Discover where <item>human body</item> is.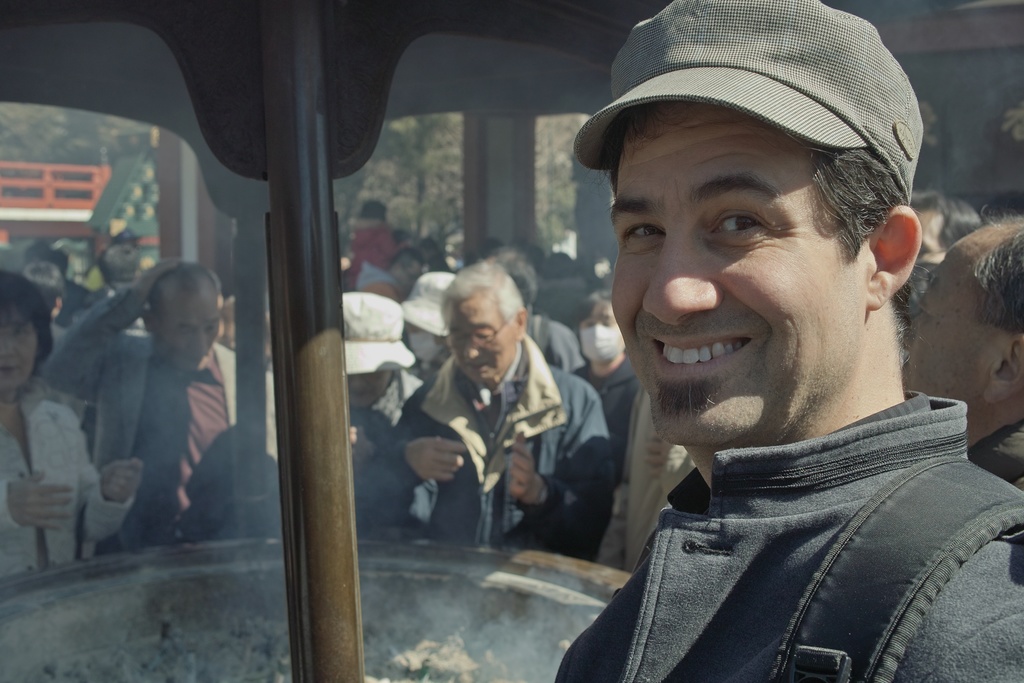
Discovered at 900, 193, 993, 340.
